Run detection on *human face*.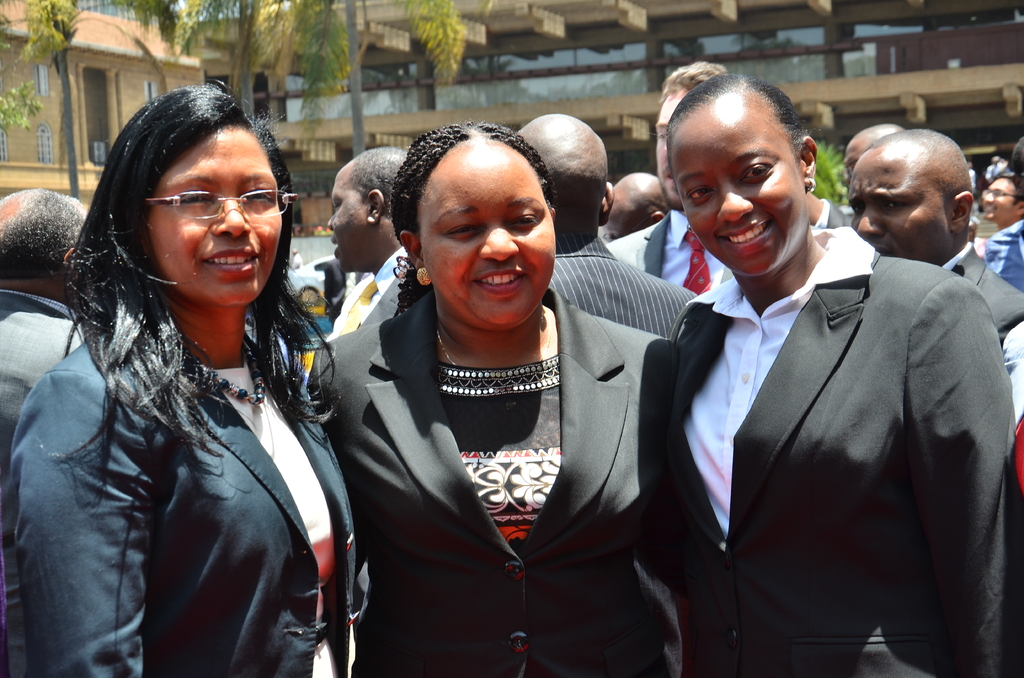
Result: 850,151,955,265.
